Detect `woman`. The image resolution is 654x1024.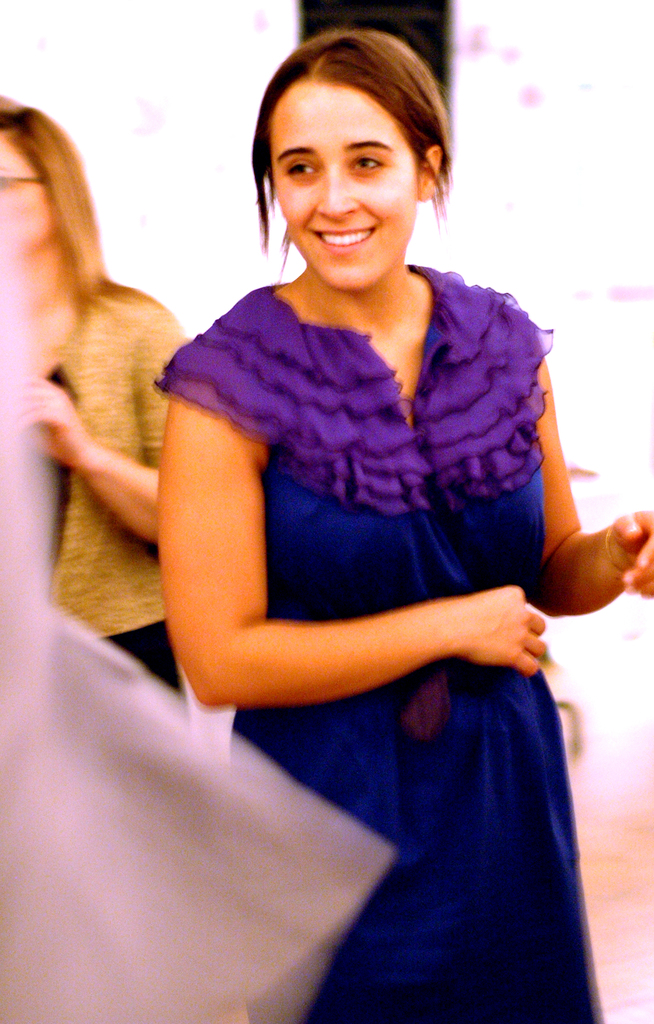
Rect(0, 102, 189, 701).
